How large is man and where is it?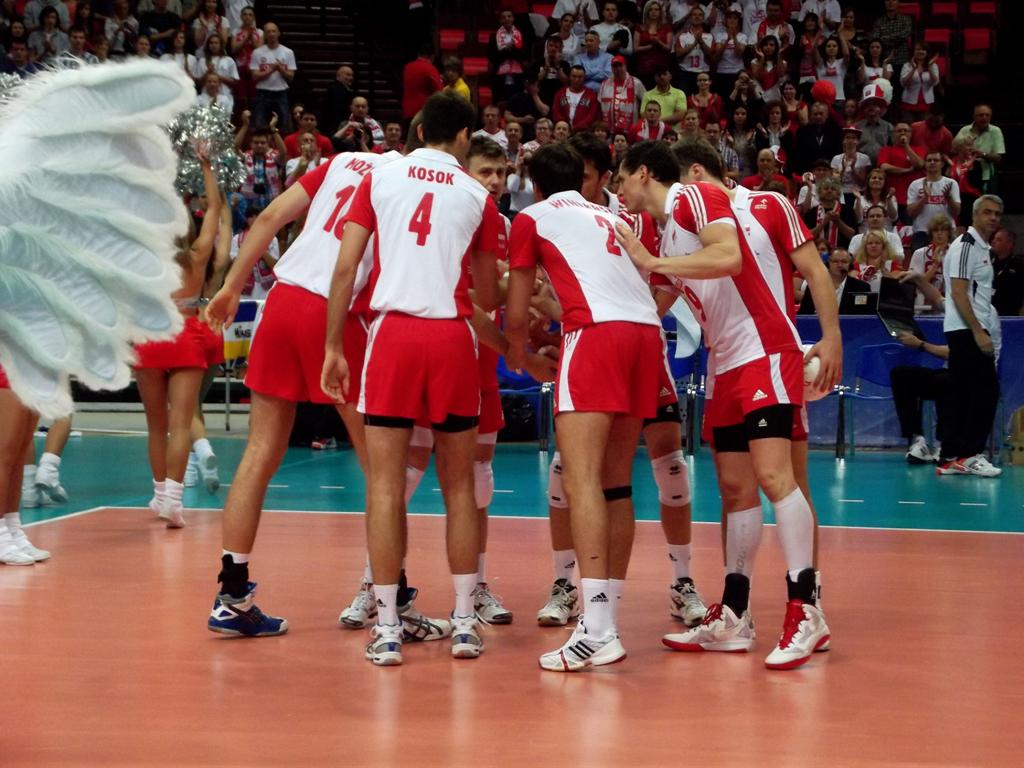
Bounding box: 644 64 688 126.
